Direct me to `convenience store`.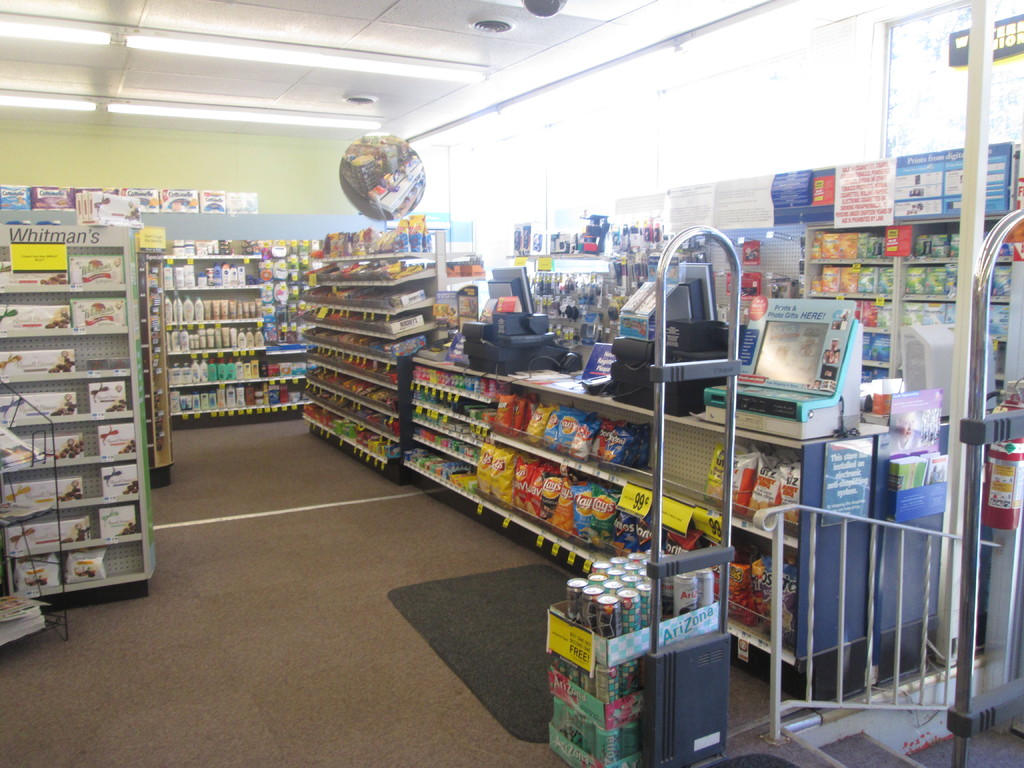
Direction: <region>4, 30, 991, 732</region>.
